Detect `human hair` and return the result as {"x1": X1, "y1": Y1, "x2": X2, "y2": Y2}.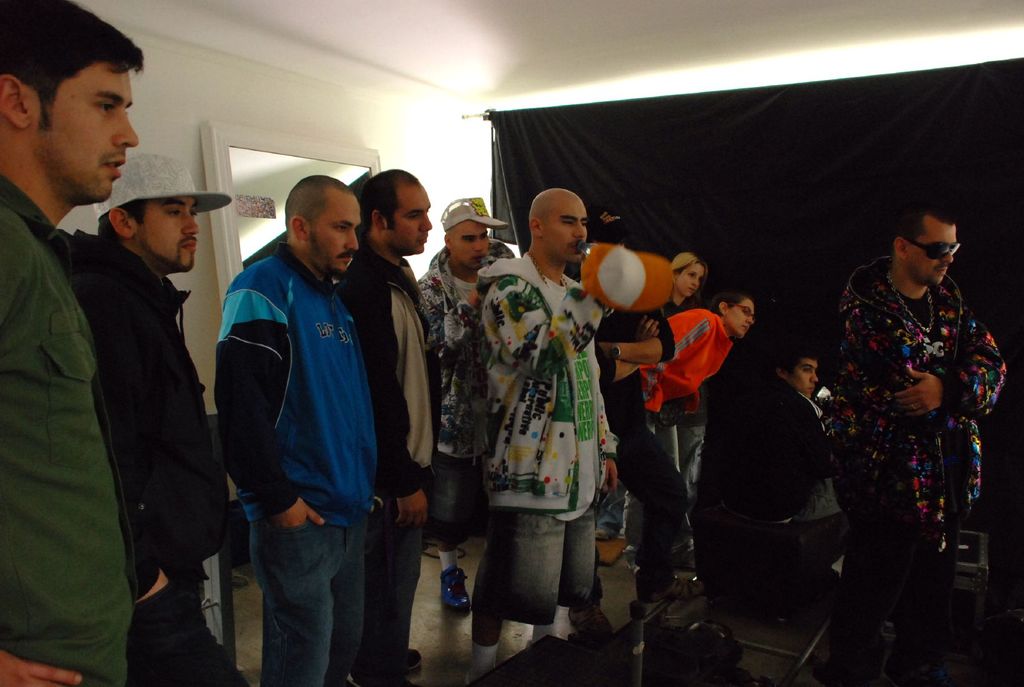
{"x1": 94, "y1": 199, "x2": 147, "y2": 242}.
